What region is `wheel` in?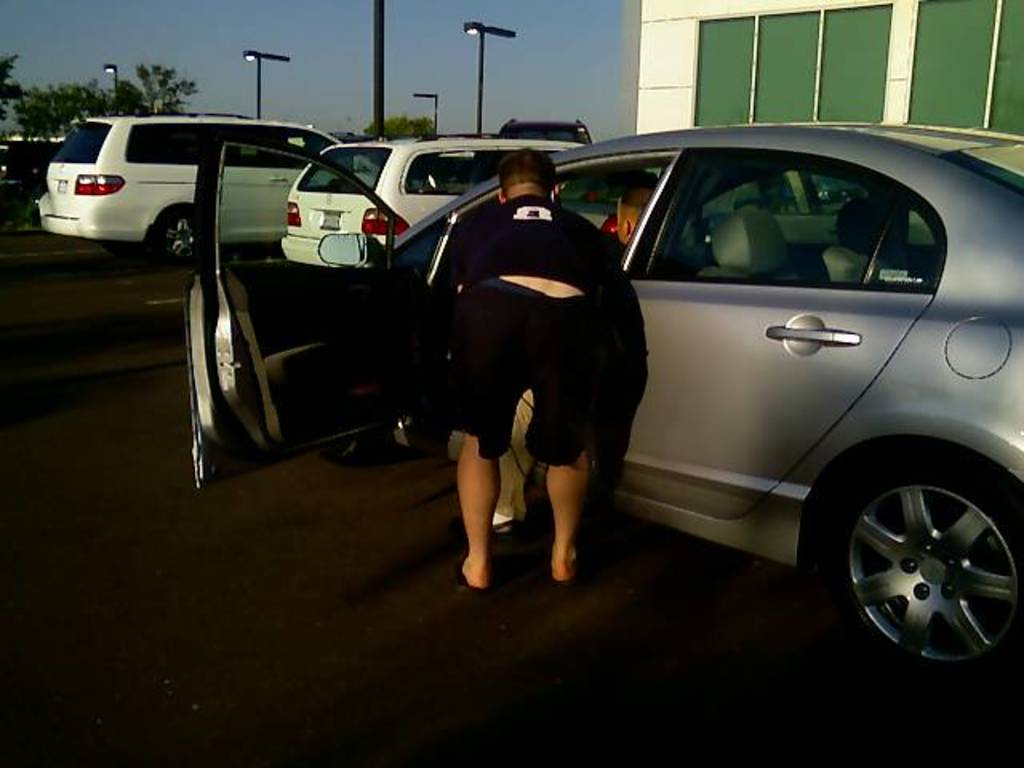
(left=835, top=459, right=1023, bottom=669).
